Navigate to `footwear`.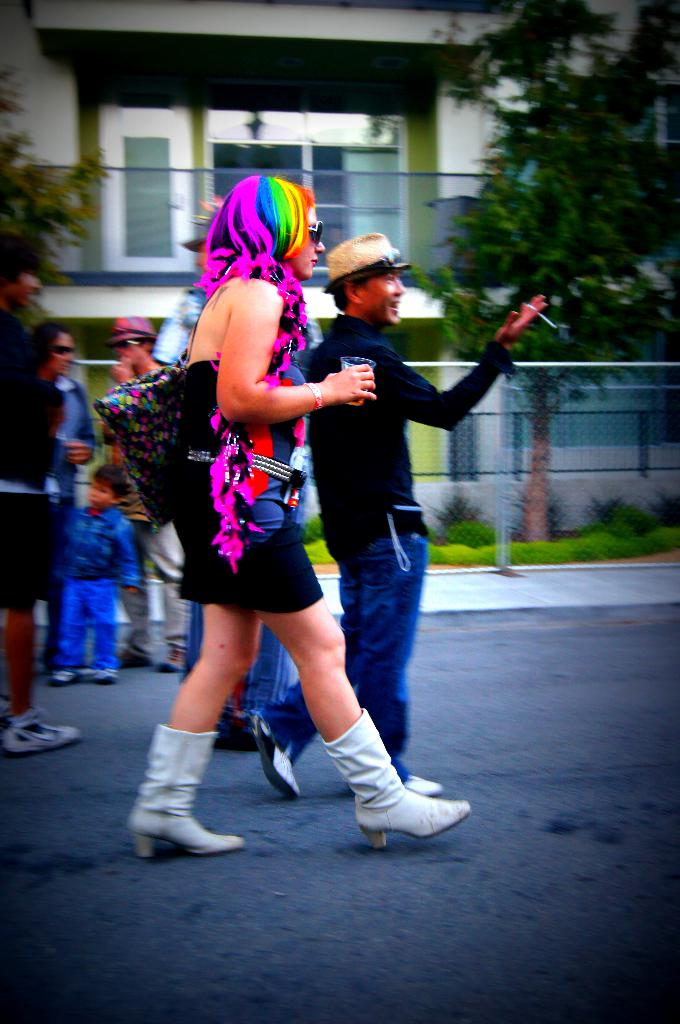
Navigation target: <bbox>91, 664, 119, 685</bbox>.
